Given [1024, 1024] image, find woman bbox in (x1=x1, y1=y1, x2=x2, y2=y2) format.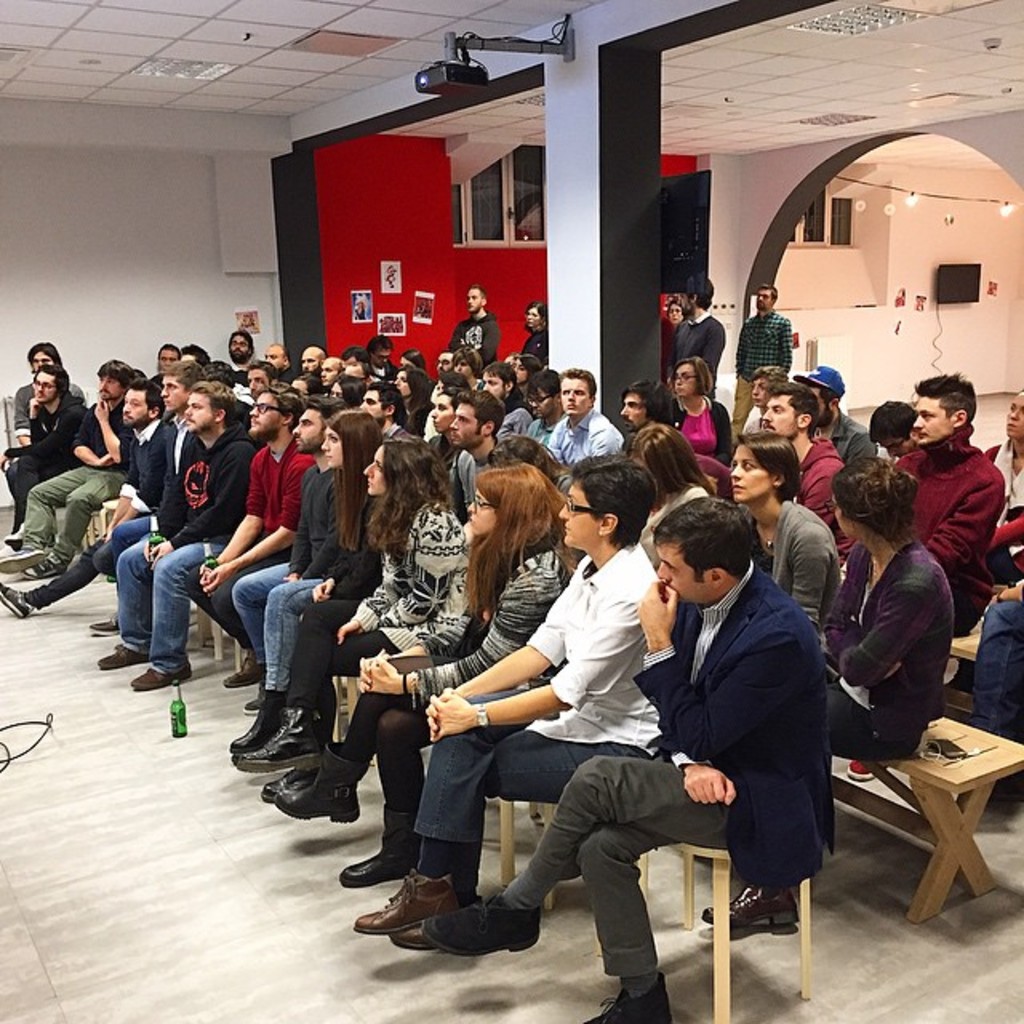
(x1=662, y1=296, x2=685, y2=330).
